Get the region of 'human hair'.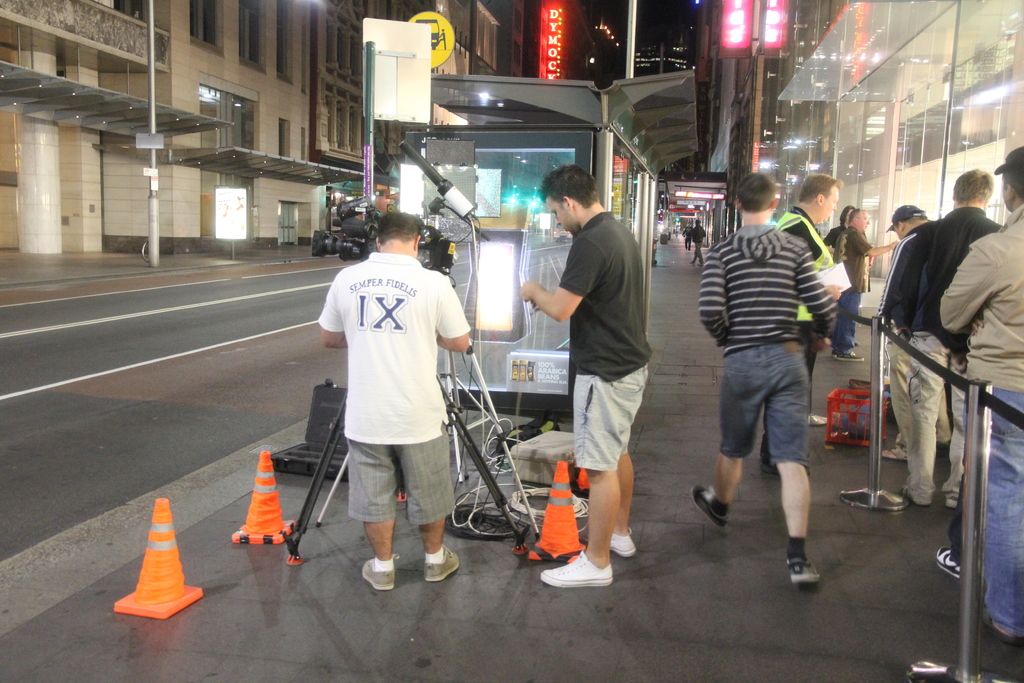
bbox=(840, 204, 851, 226).
